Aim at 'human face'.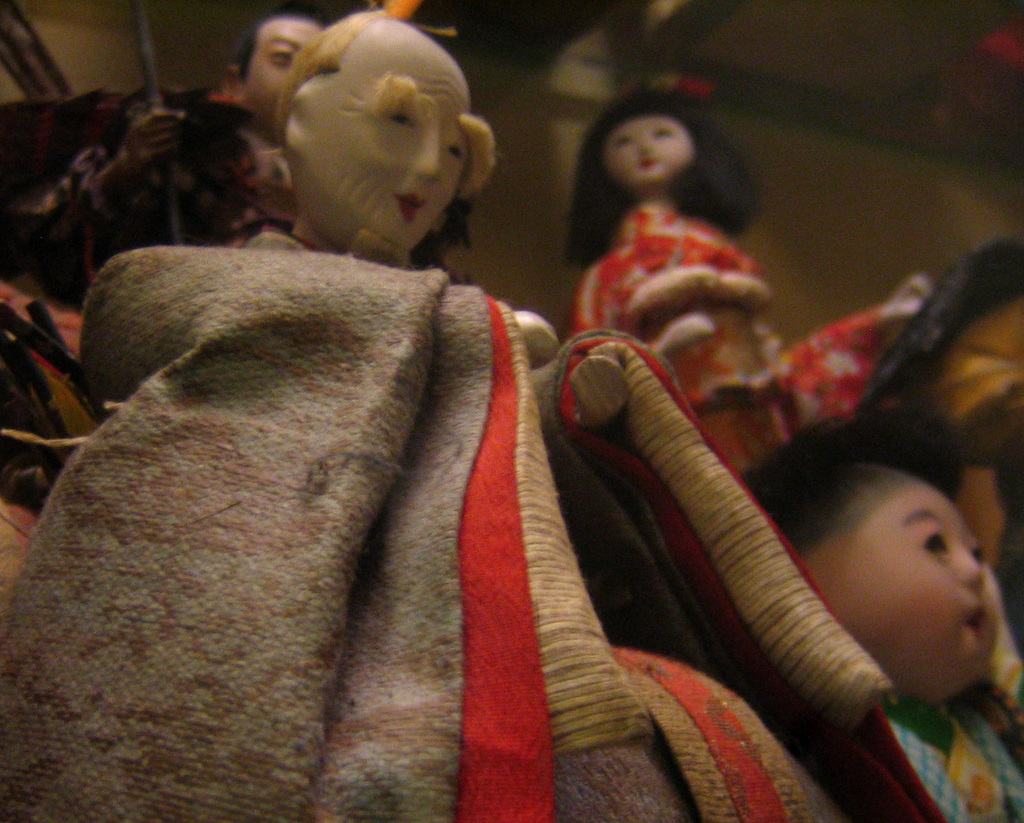
Aimed at box(241, 18, 323, 130).
